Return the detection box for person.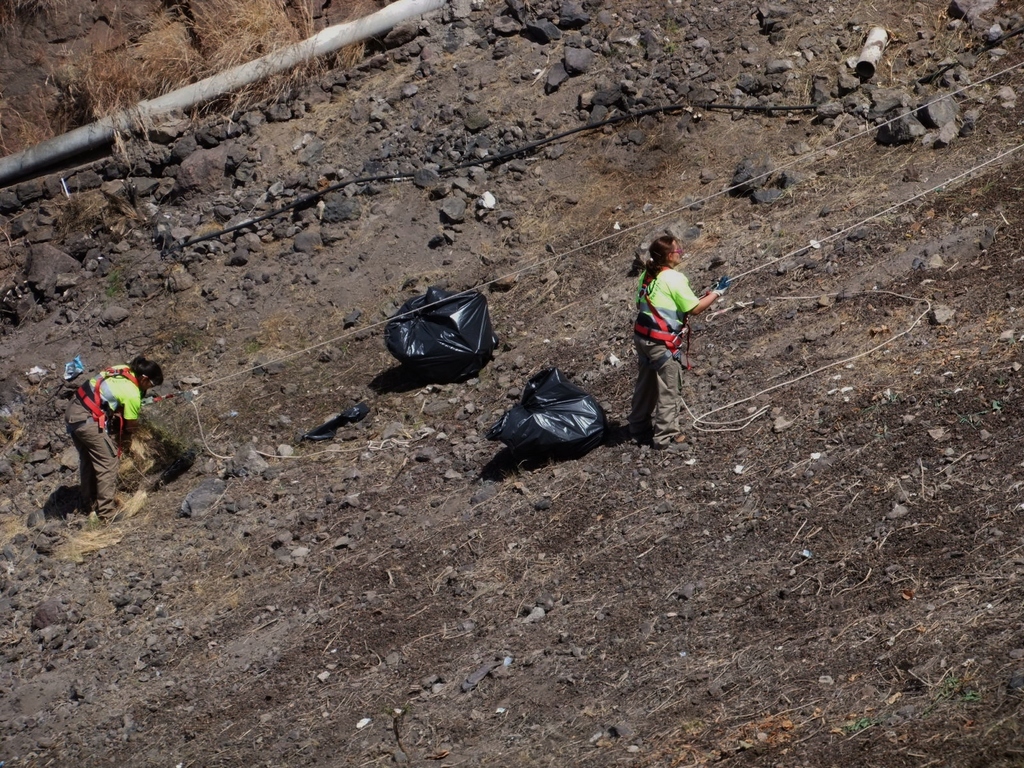
63, 356, 163, 522.
